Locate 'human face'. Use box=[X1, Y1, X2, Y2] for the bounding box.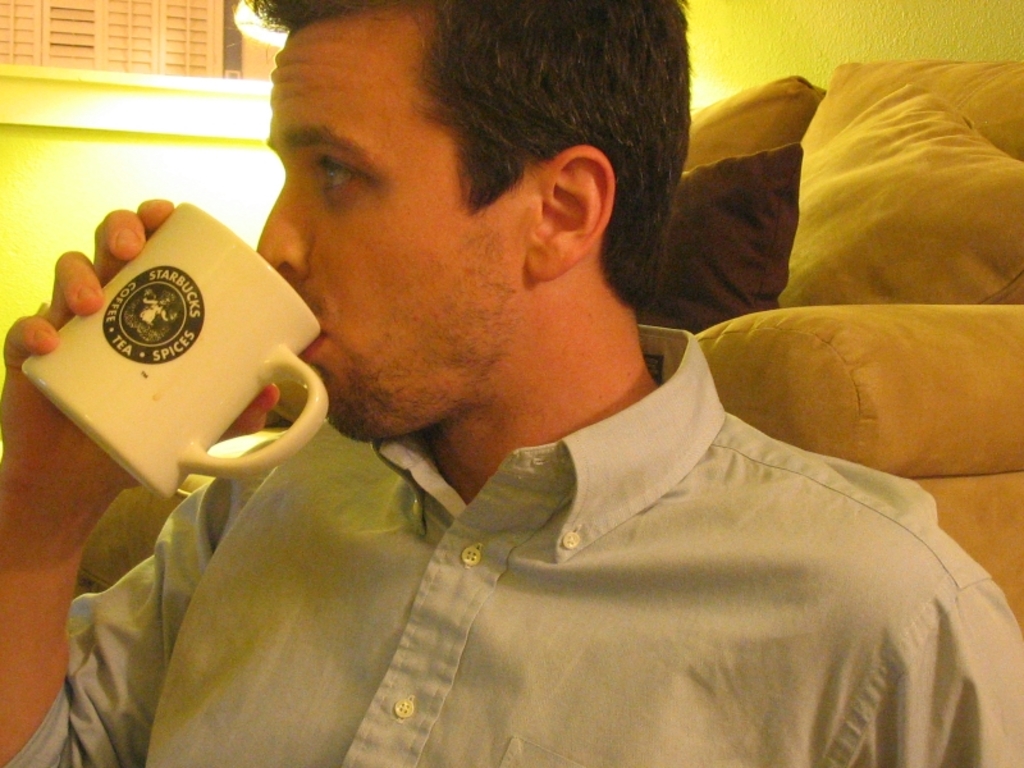
box=[260, 14, 543, 436].
